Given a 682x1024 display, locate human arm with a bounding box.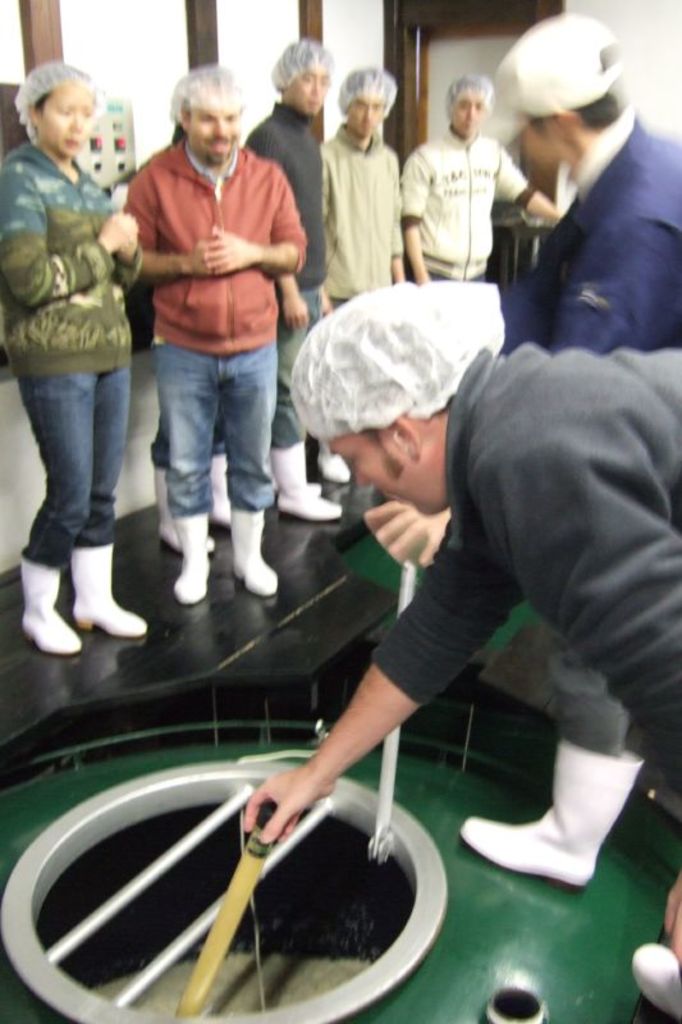
Located: bbox(235, 503, 532, 845).
